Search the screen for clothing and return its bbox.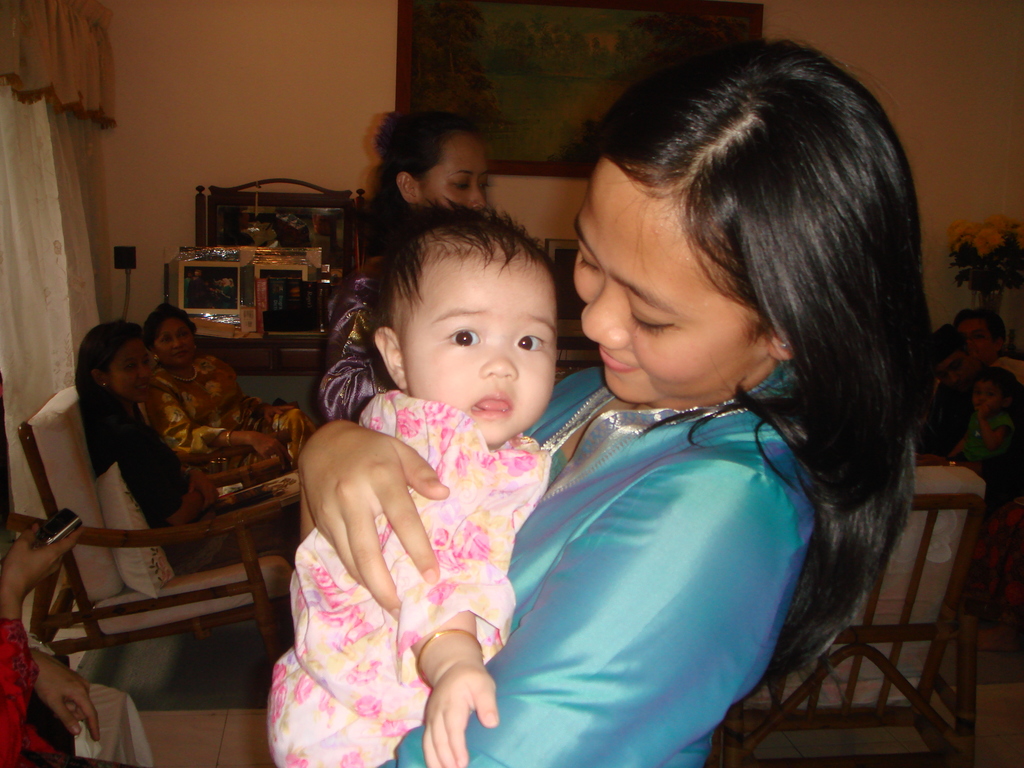
Found: <box>915,364,1023,456</box>.
